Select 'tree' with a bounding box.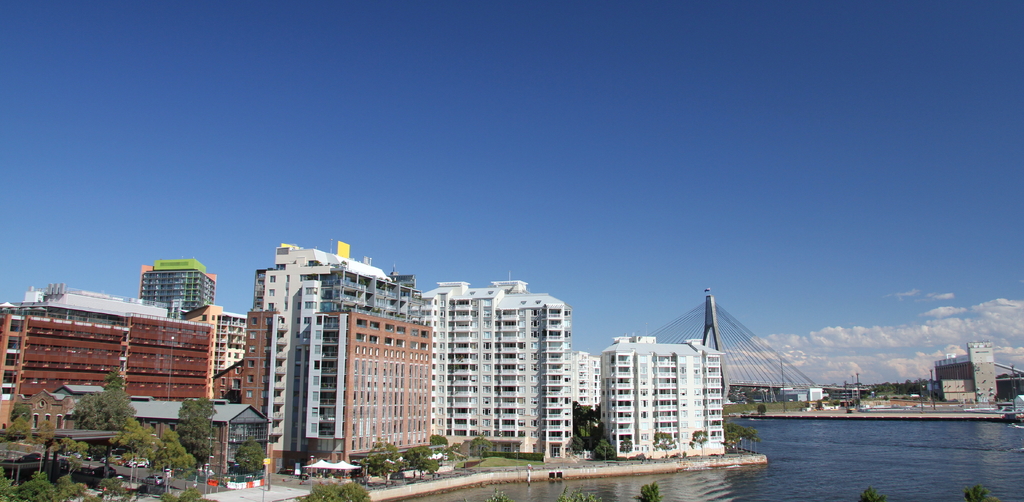
bbox(619, 437, 633, 460).
